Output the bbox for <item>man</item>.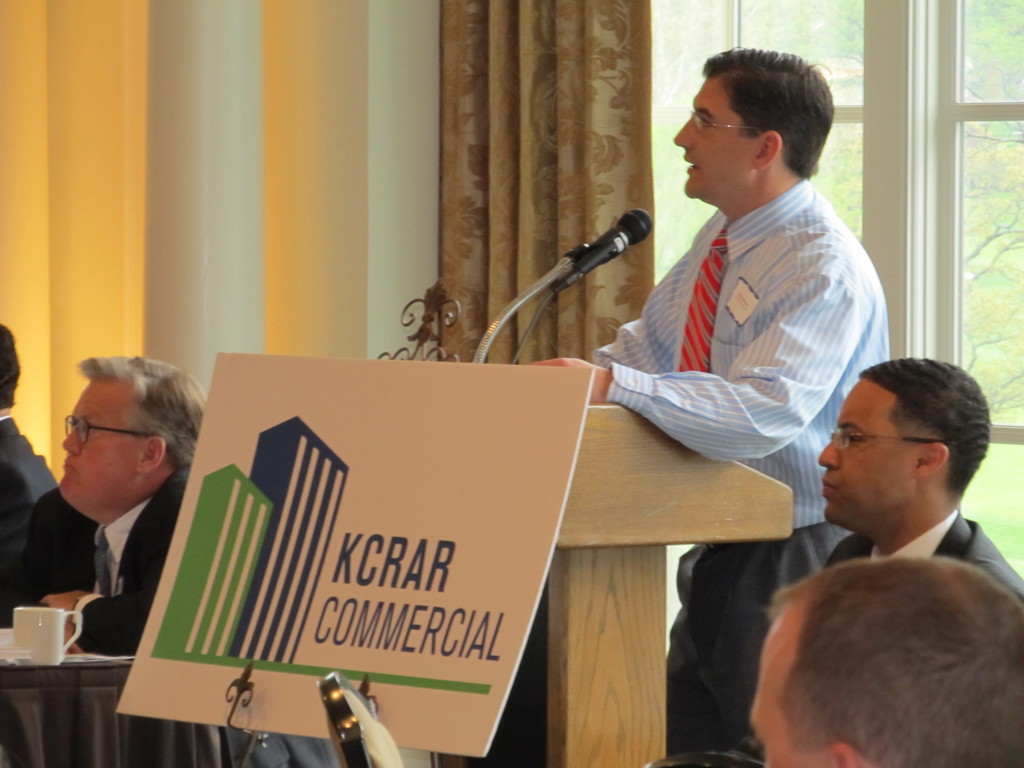
<bbox>744, 554, 1020, 767</bbox>.
